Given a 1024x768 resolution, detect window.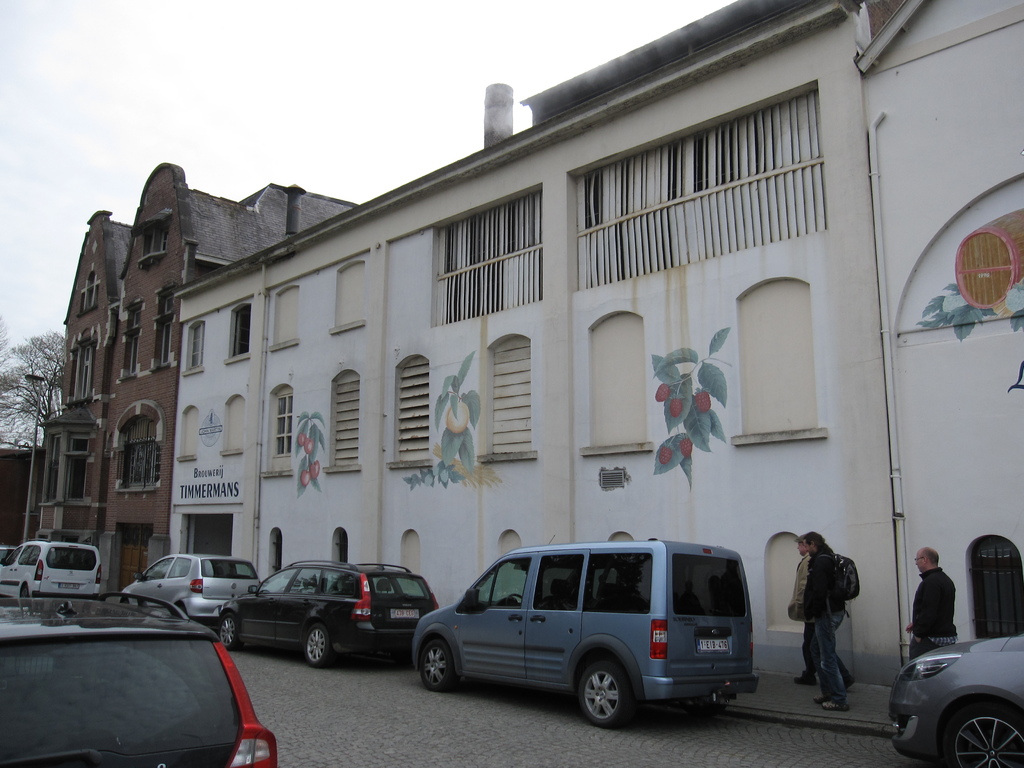
left=271, top=534, right=283, bottom=576.
